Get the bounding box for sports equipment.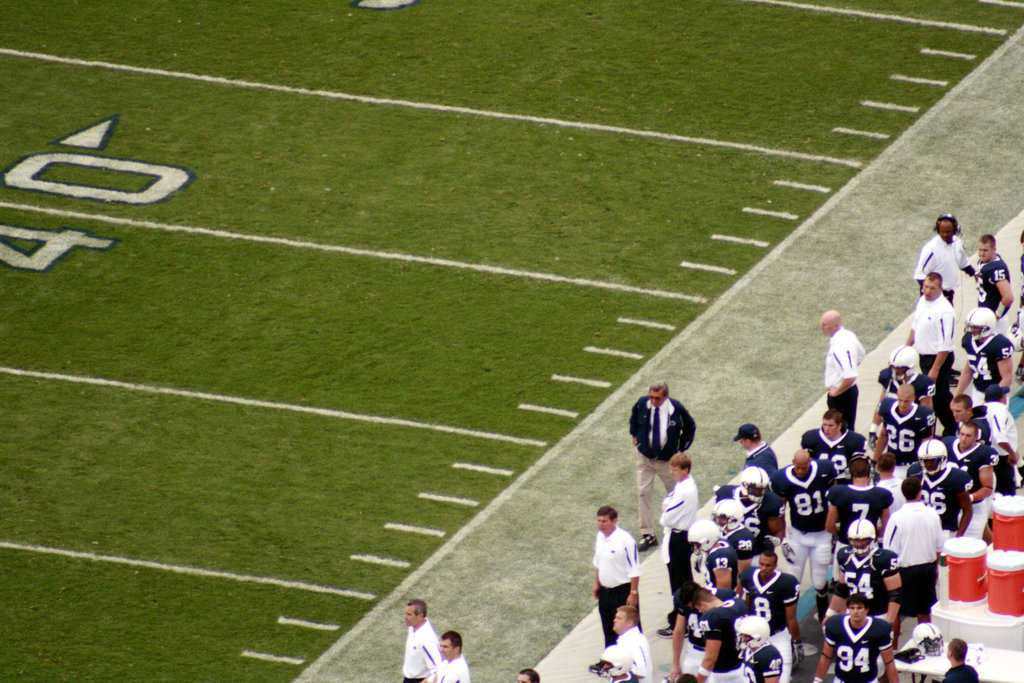
915 438 949 479.
